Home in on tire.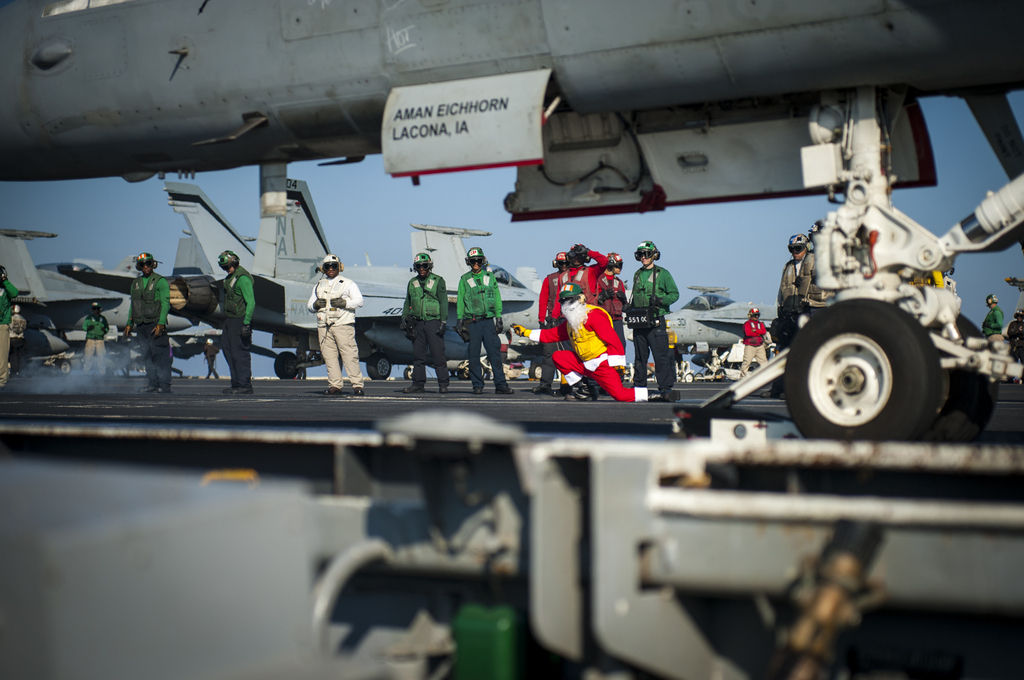
Homed in at [278,349,301,379].
